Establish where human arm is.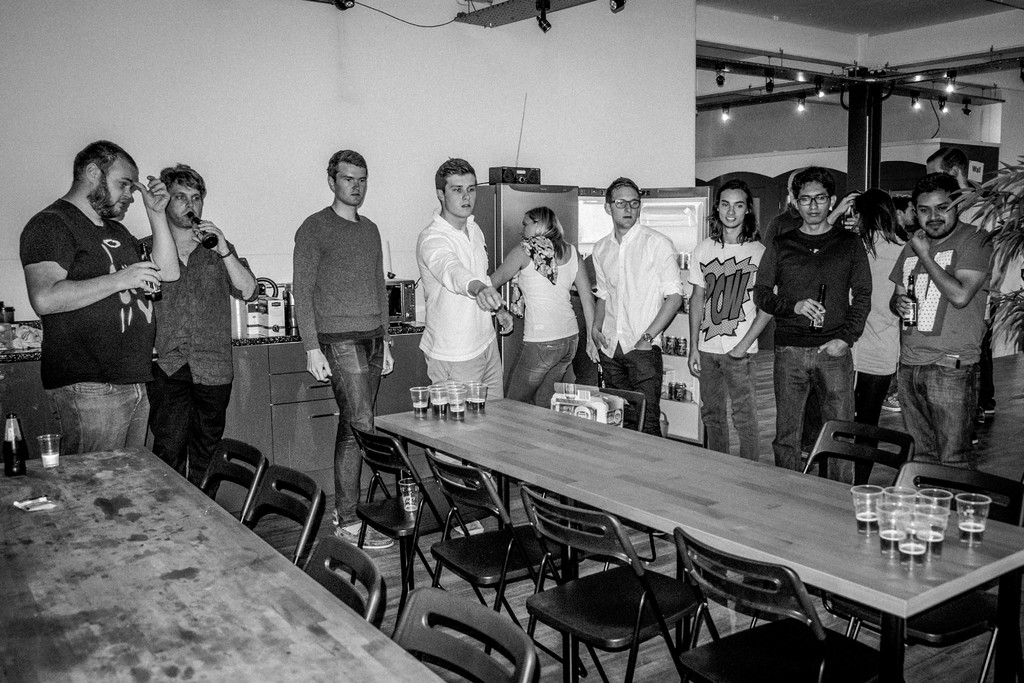
Established at 568/242/605/365.
